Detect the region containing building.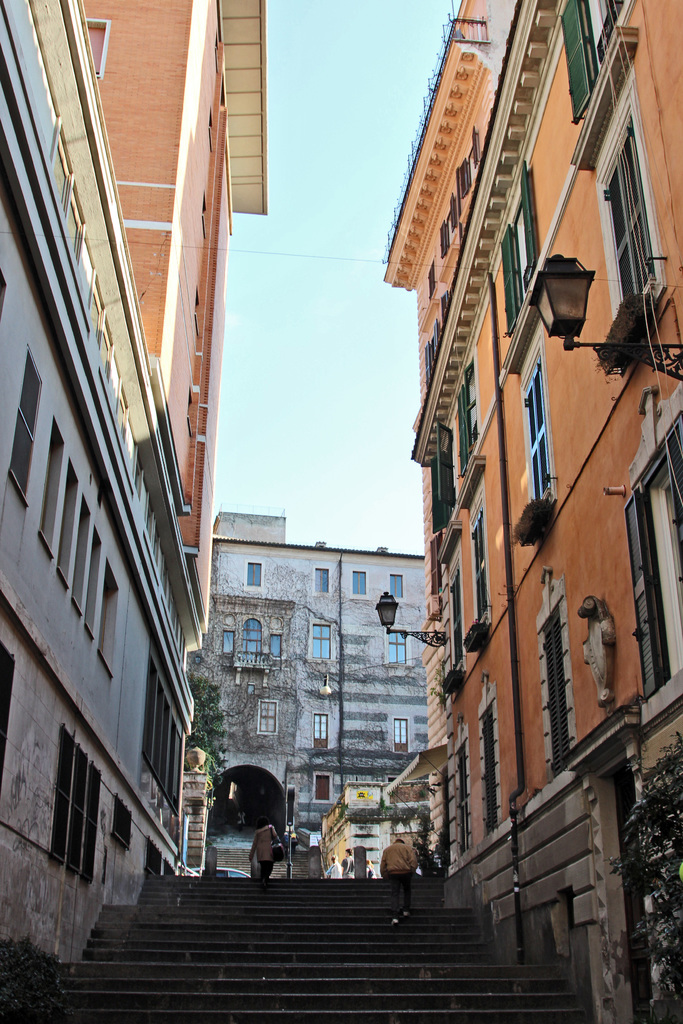
left=0, top=0, right=267, bottom=982.
